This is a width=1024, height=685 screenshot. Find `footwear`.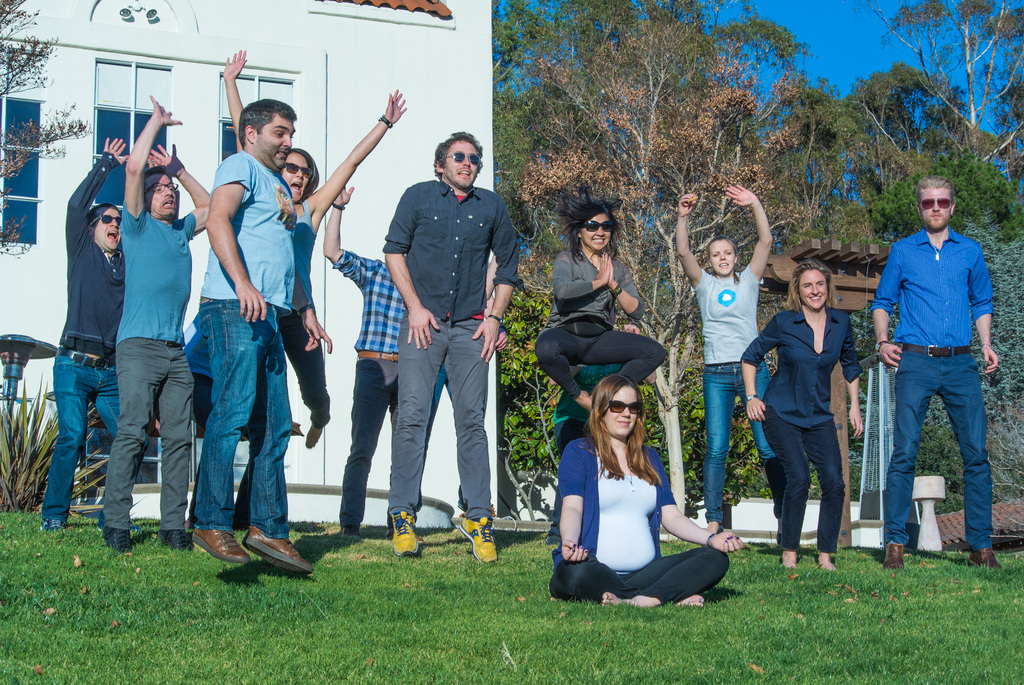
Bounding box: left=40, top=518, right=61, bottom=535.
